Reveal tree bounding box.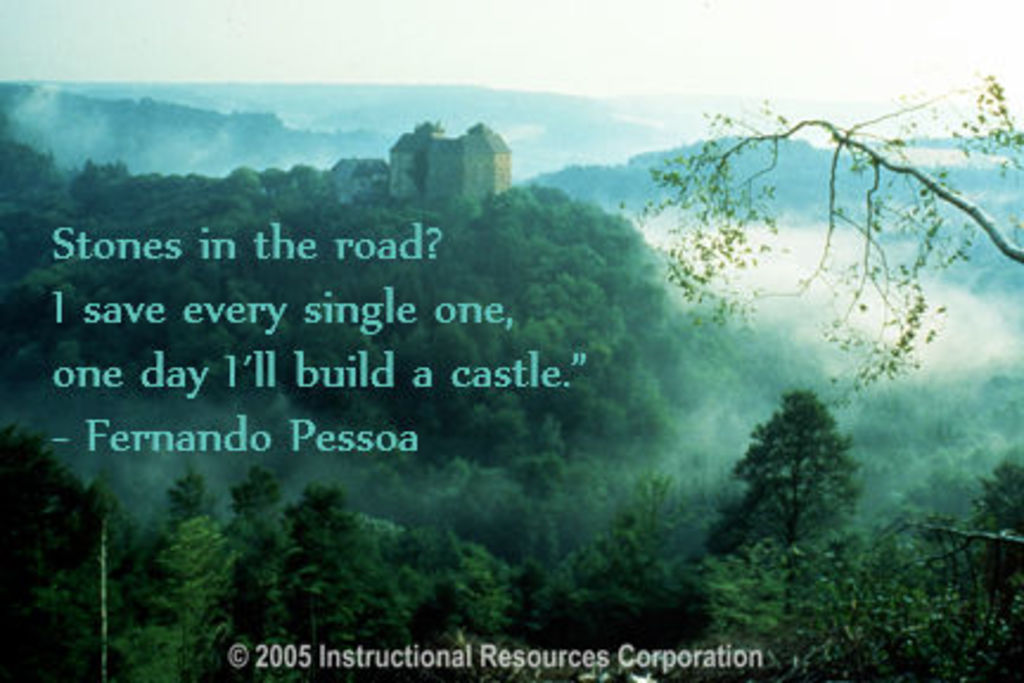
Revealed: [left=702, top=375, right=868, bottom=650].
